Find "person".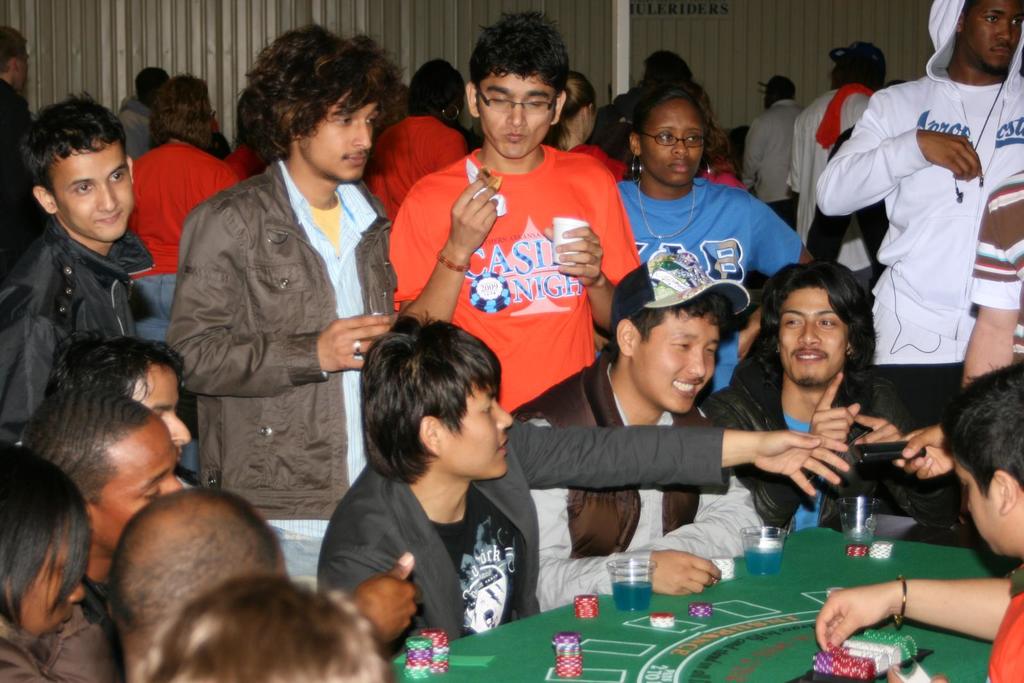
(809,0,1023,372).
